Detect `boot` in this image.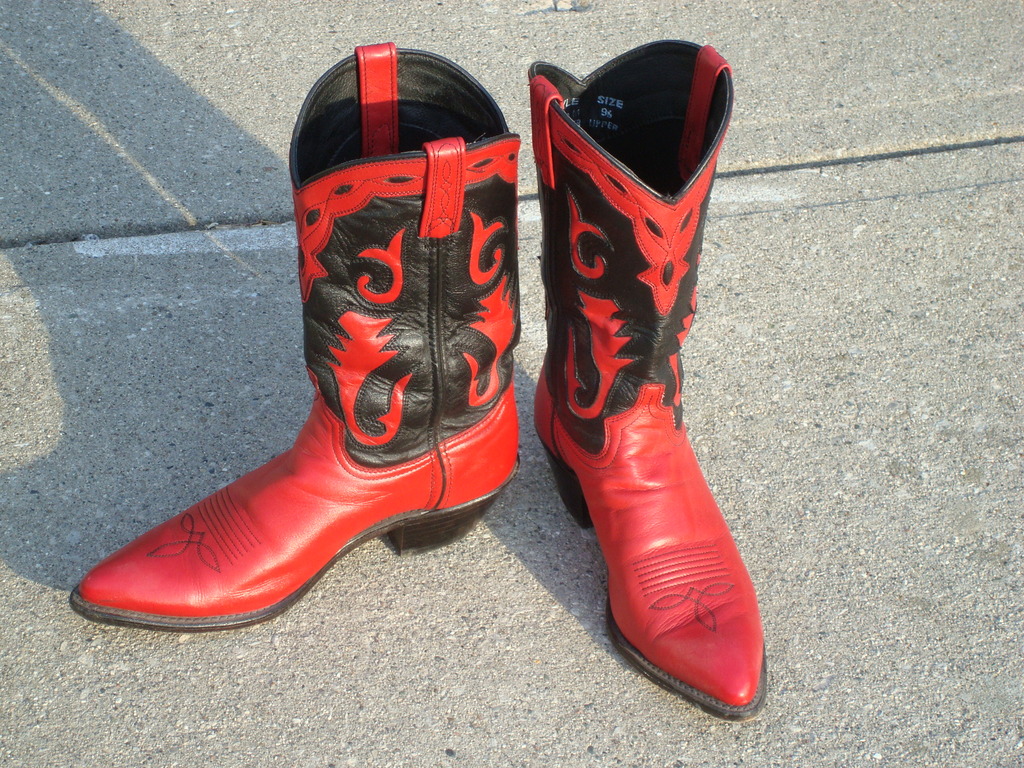
Detection: 68/42/520/628.
